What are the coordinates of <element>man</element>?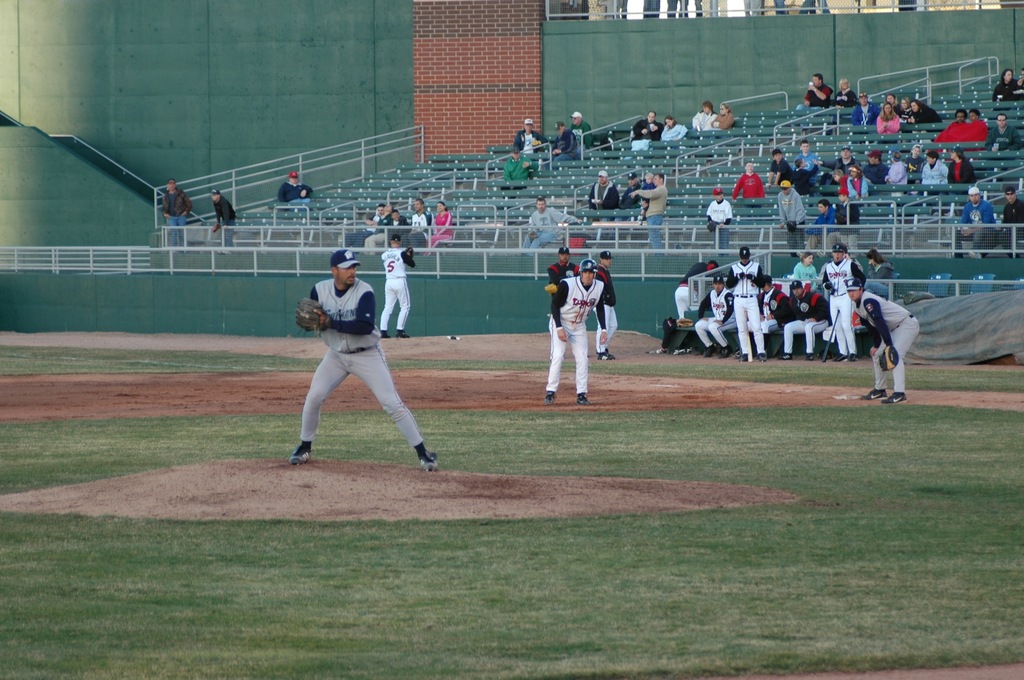
bbox=(161, 180, 191, 251).
